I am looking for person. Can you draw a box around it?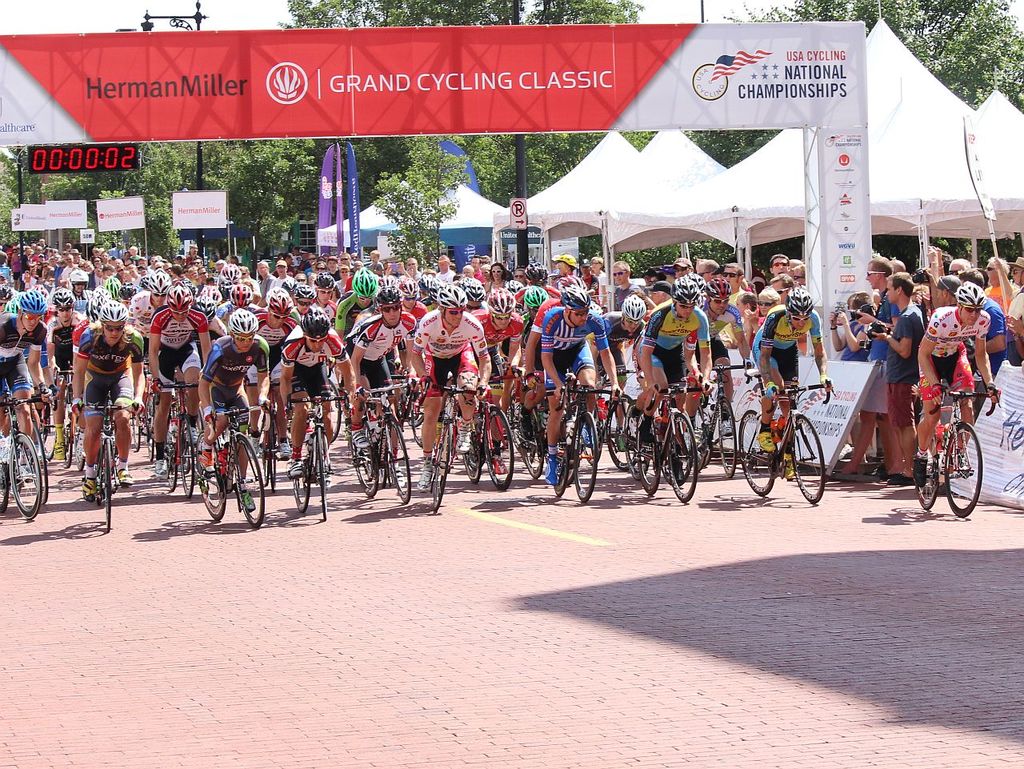
Sure, the bounding box is BBox(528, 265, 560, 293).
